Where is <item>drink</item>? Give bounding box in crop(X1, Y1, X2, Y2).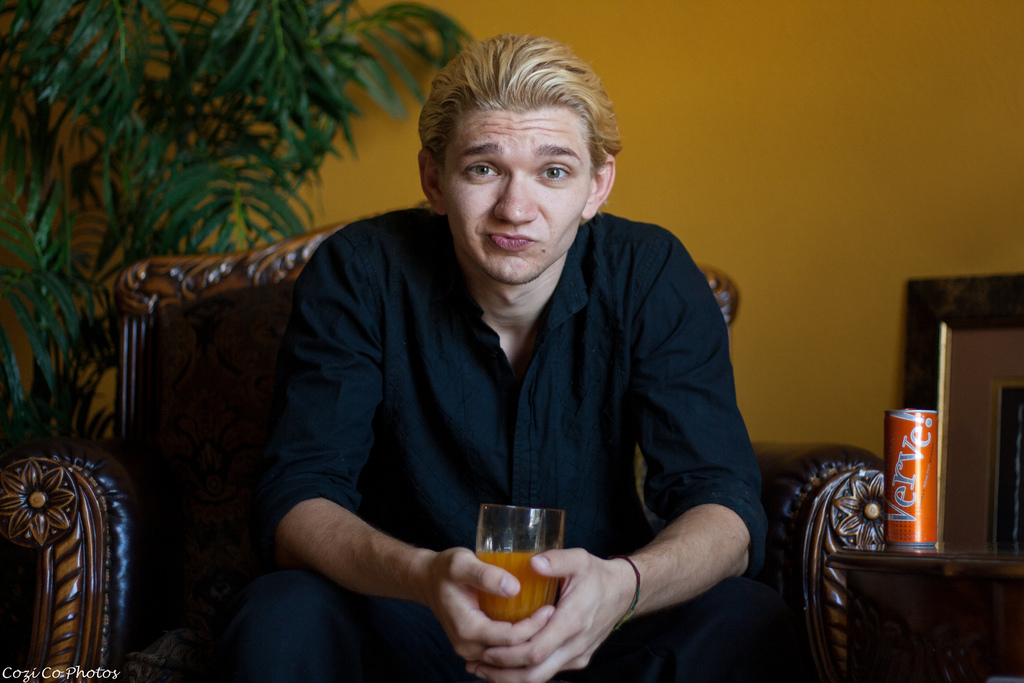
crop(469, 502, 577, 625).
